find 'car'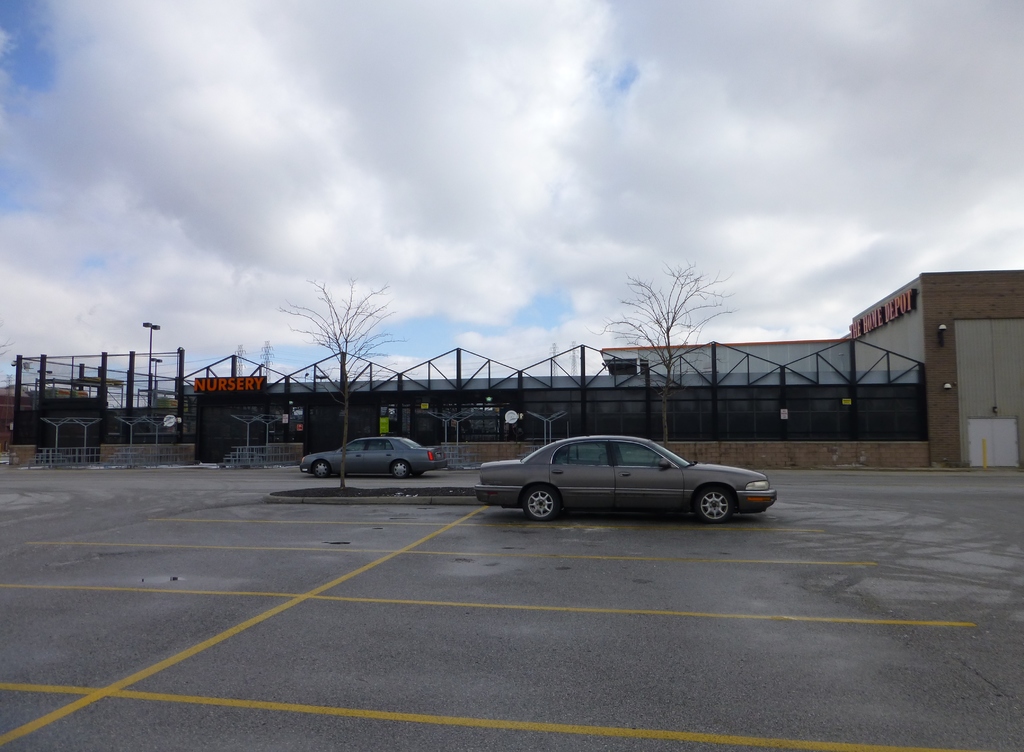
l=300, t=436, r=444, b=476
